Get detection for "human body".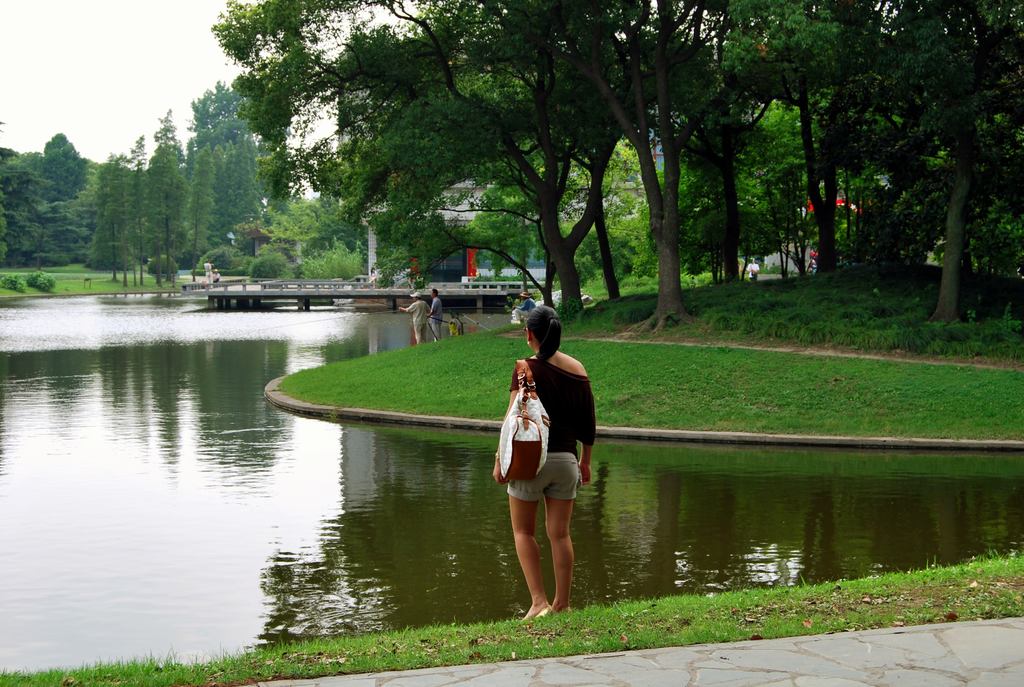
Detection: pyautogui.locateOnScreen(394, 285, 428, 351).
